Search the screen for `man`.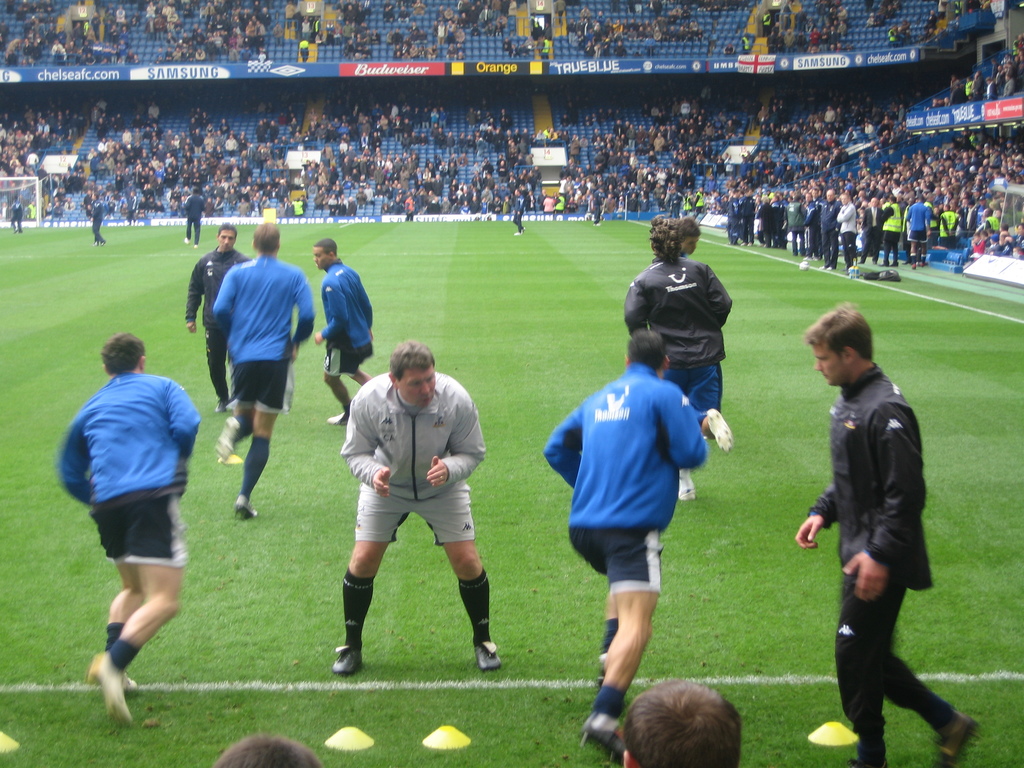
Found at {"left": 625, "top": 680, "right": 740, "bottom": 767}.
